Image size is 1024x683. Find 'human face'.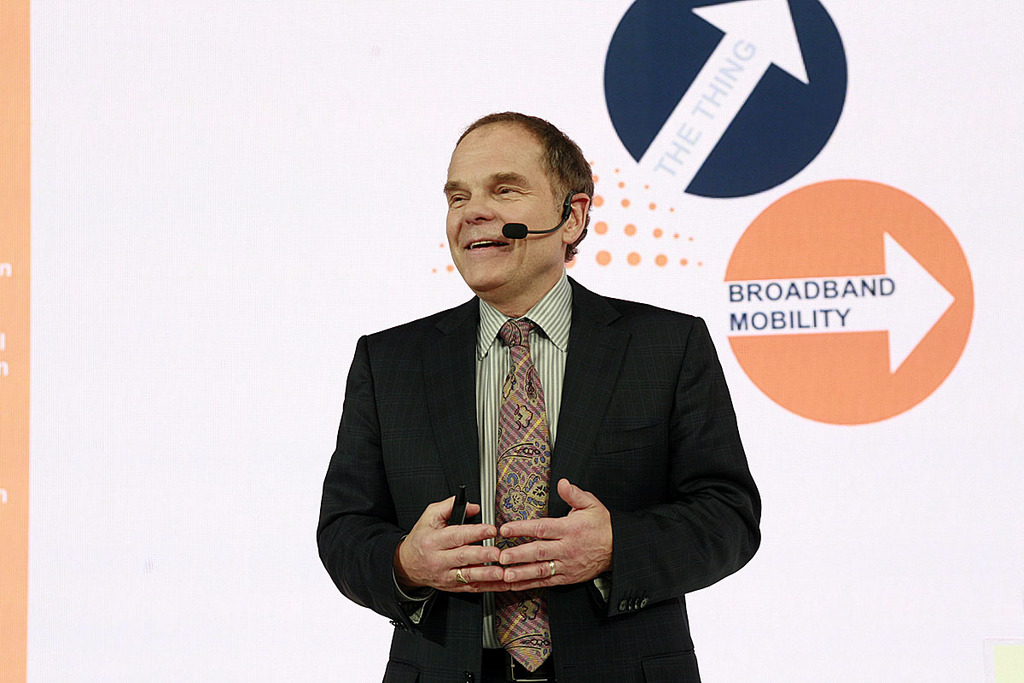
<box>438,126,560,288</box>.
